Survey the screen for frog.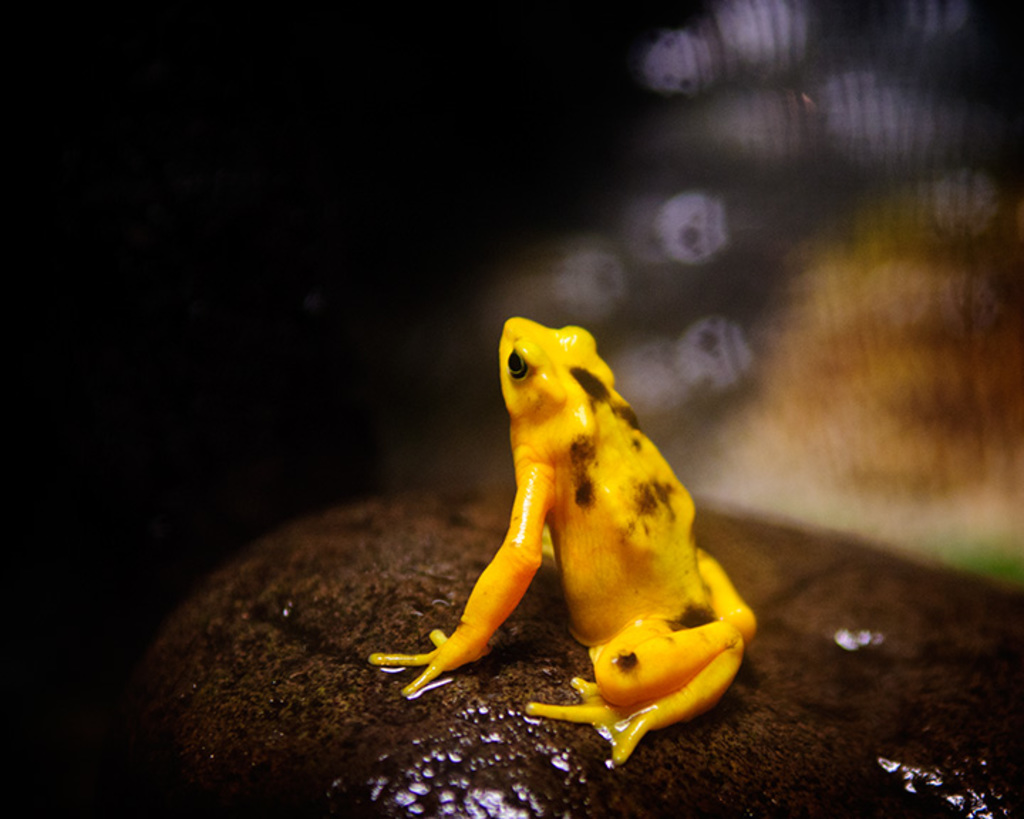
Survey found: <bbox>366, 313, 759, 768</bbox>.
